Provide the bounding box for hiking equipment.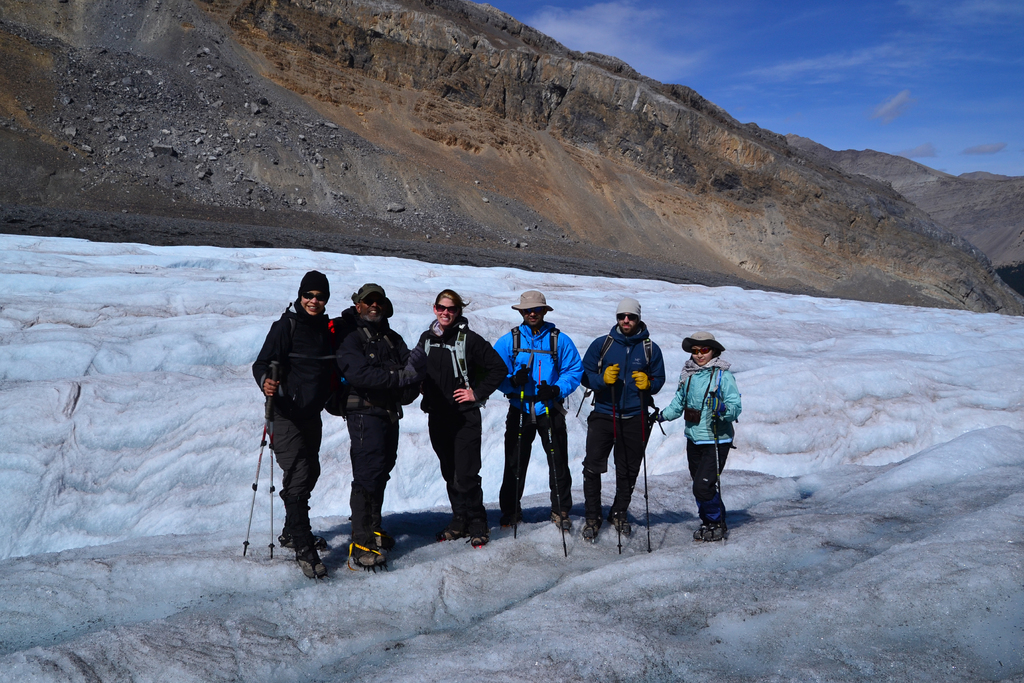
BBox(271, 391, 278, 558).
